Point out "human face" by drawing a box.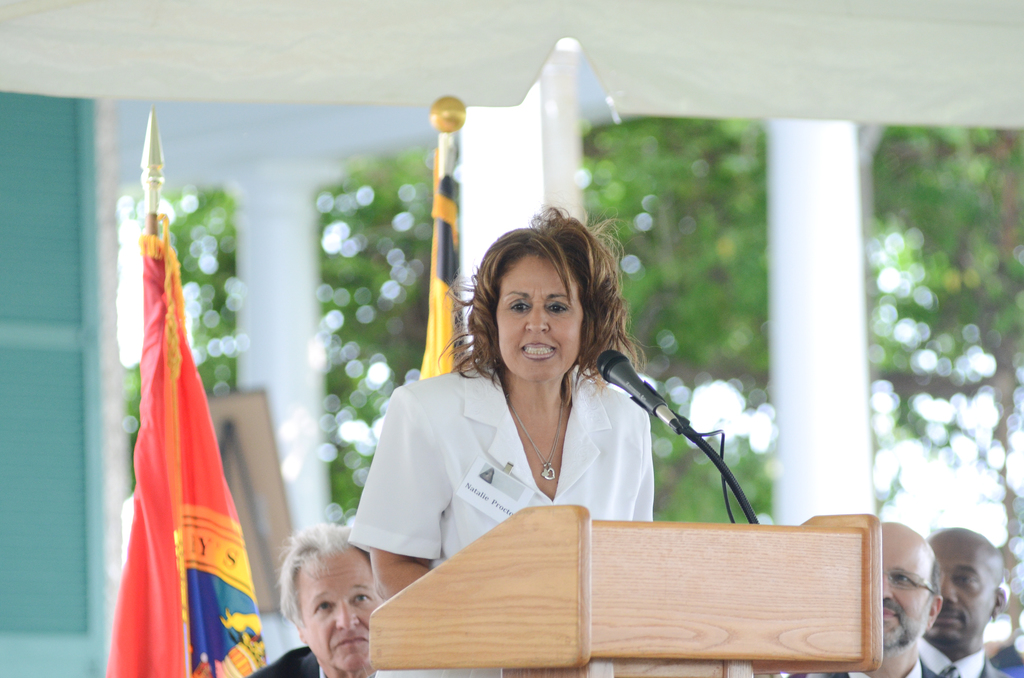
detection(881, 529, 932, 649).
